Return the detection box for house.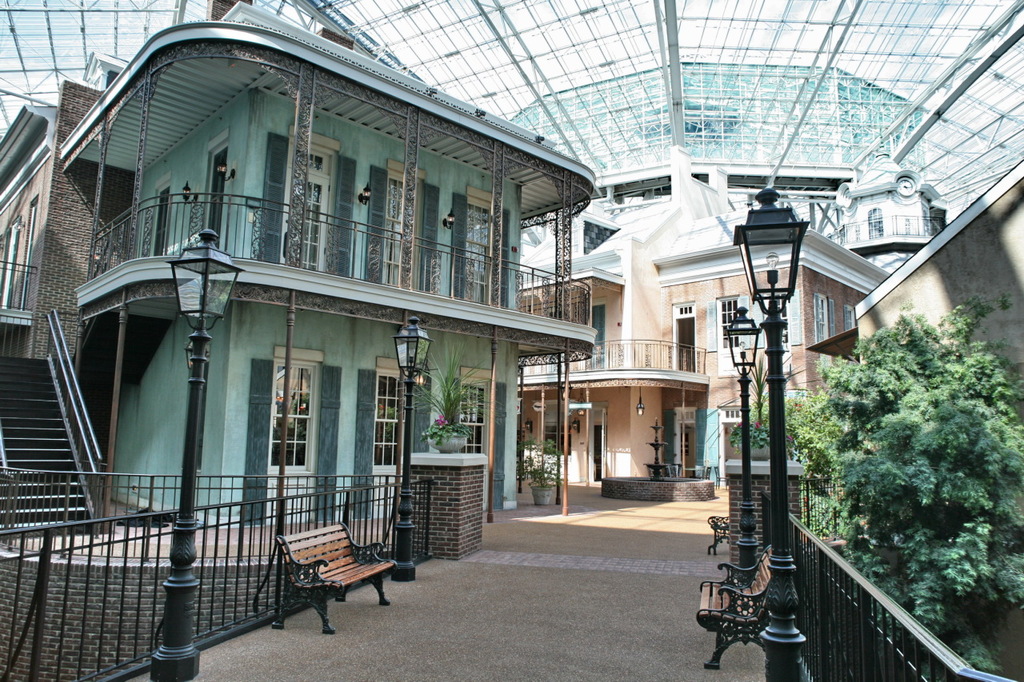
locate(0, 0, 600, 541).
